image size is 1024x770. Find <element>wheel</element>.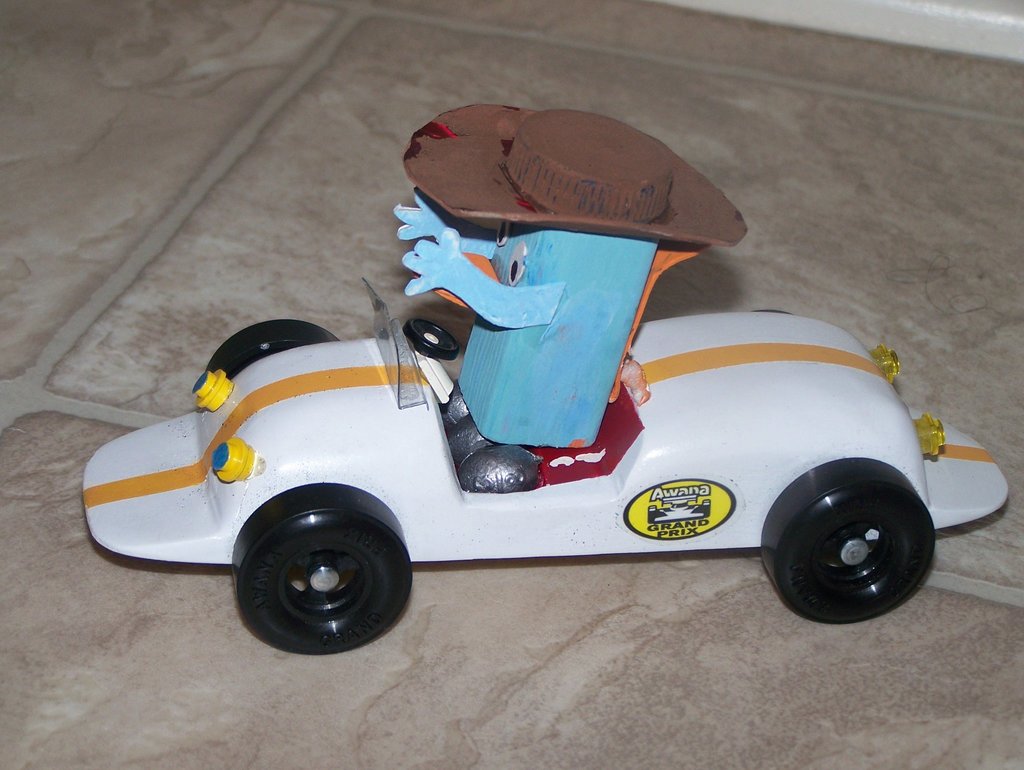
[234, 486, 412, 658].
